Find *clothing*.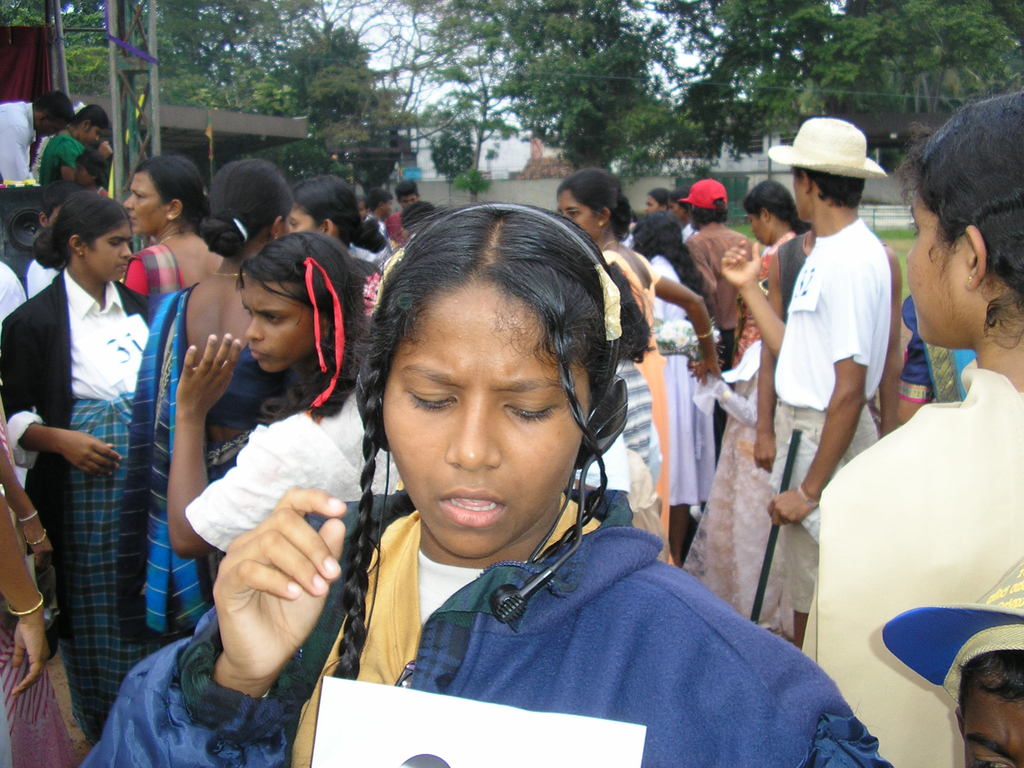
[184,376,400,558].
